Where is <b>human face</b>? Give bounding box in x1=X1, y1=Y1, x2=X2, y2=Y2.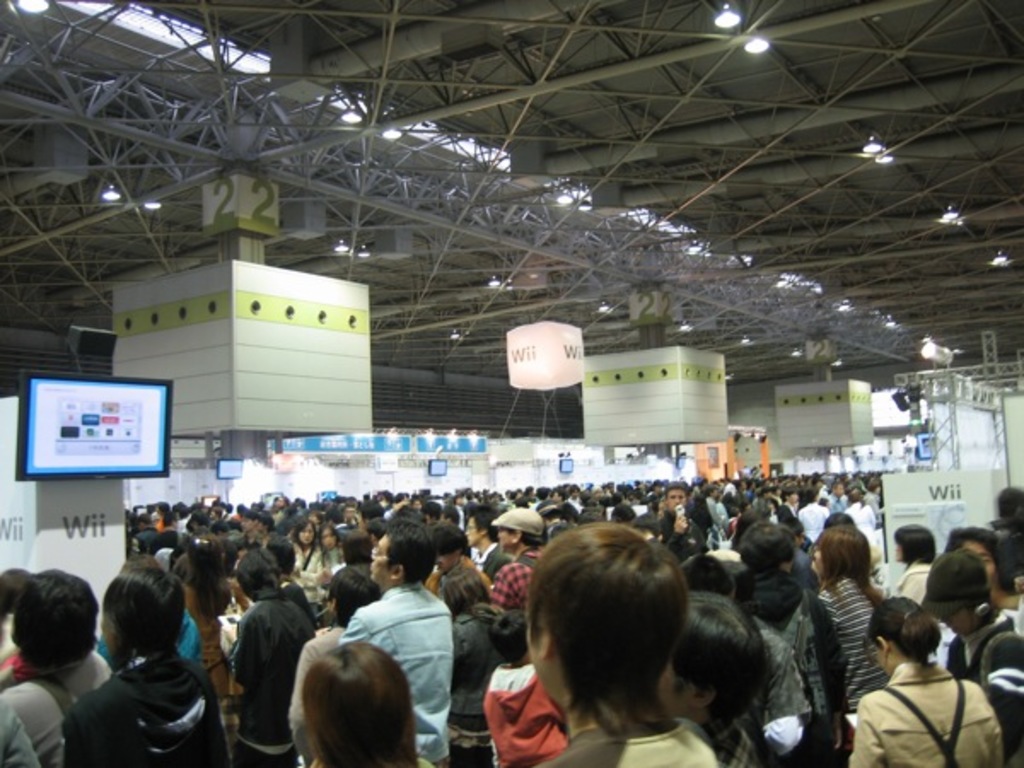
x1=0, y1=468, x2=1022, y2=736.
